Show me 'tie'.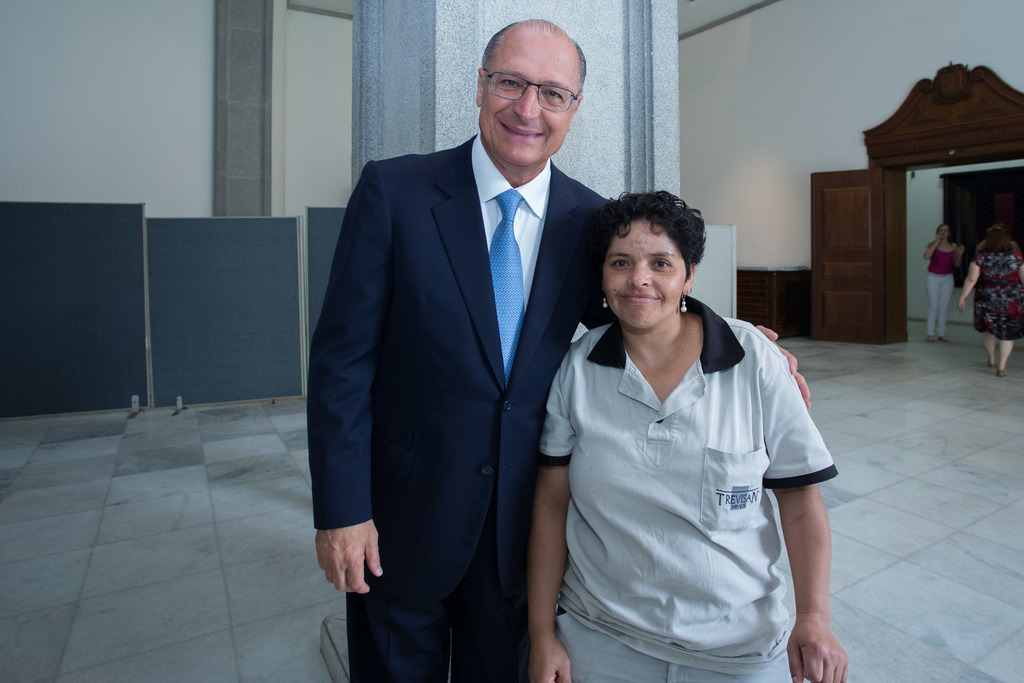
'tie' is here: bbox=(483, 187, 529, 391).
